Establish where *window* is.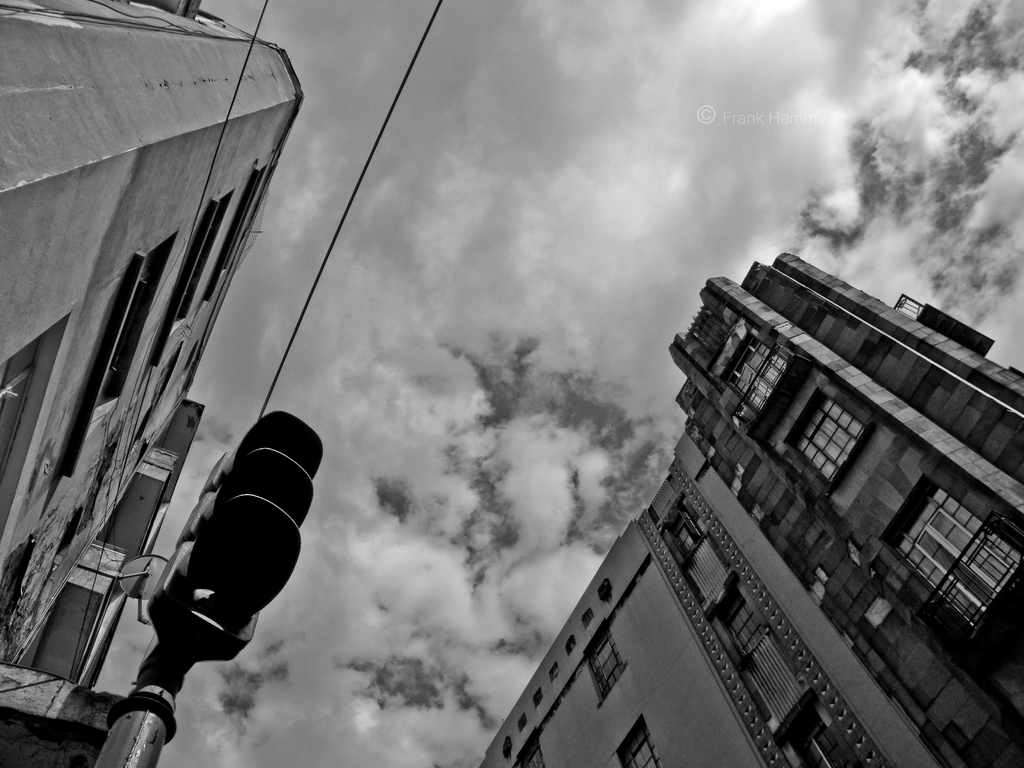
Established at 195/158/261/302.
